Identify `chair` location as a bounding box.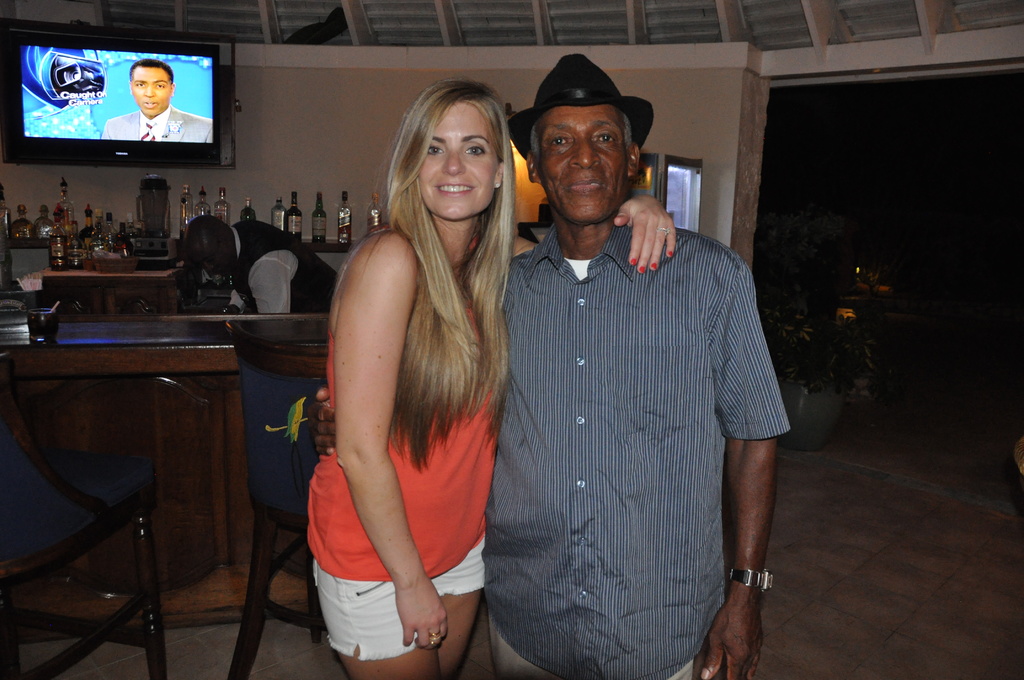
BBox(223, 318, 328, 679).
